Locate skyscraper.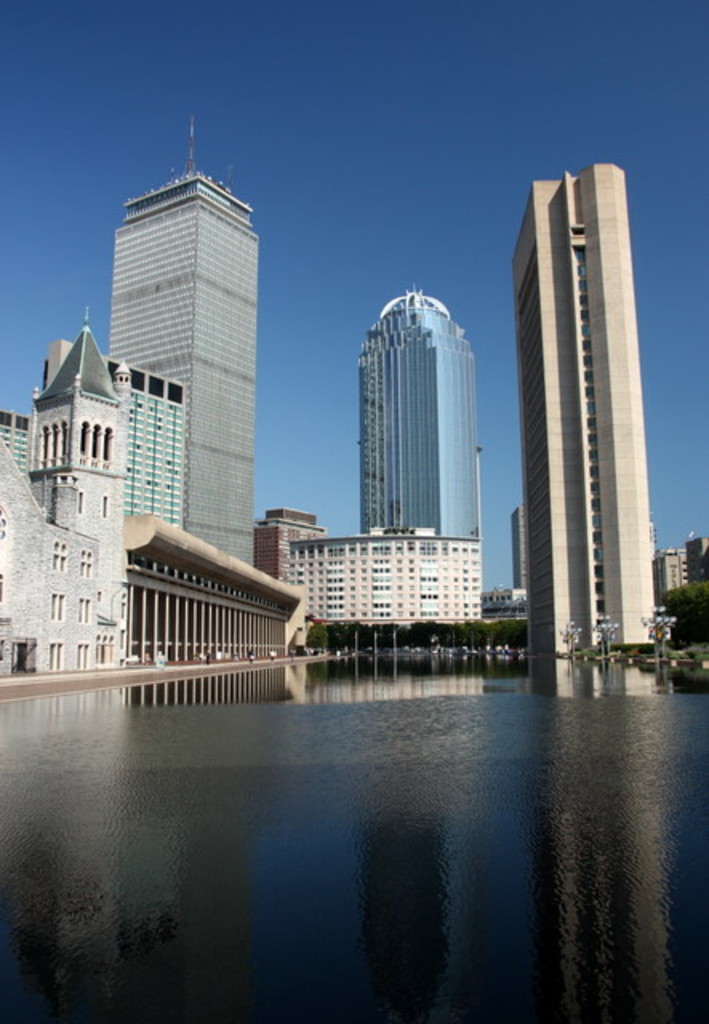
Bounding box: select_region(495, 133, 682, 694).
